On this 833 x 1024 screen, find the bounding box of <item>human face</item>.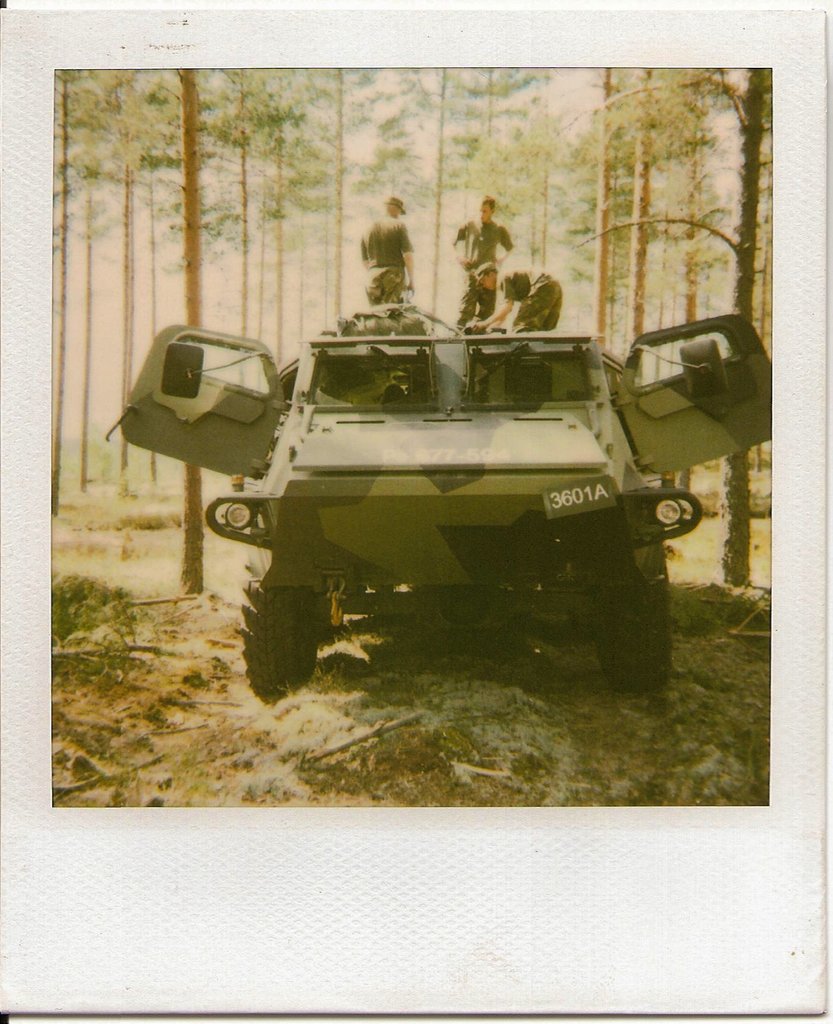
Bounding box: l=480, t=195, r=496, b=230.
